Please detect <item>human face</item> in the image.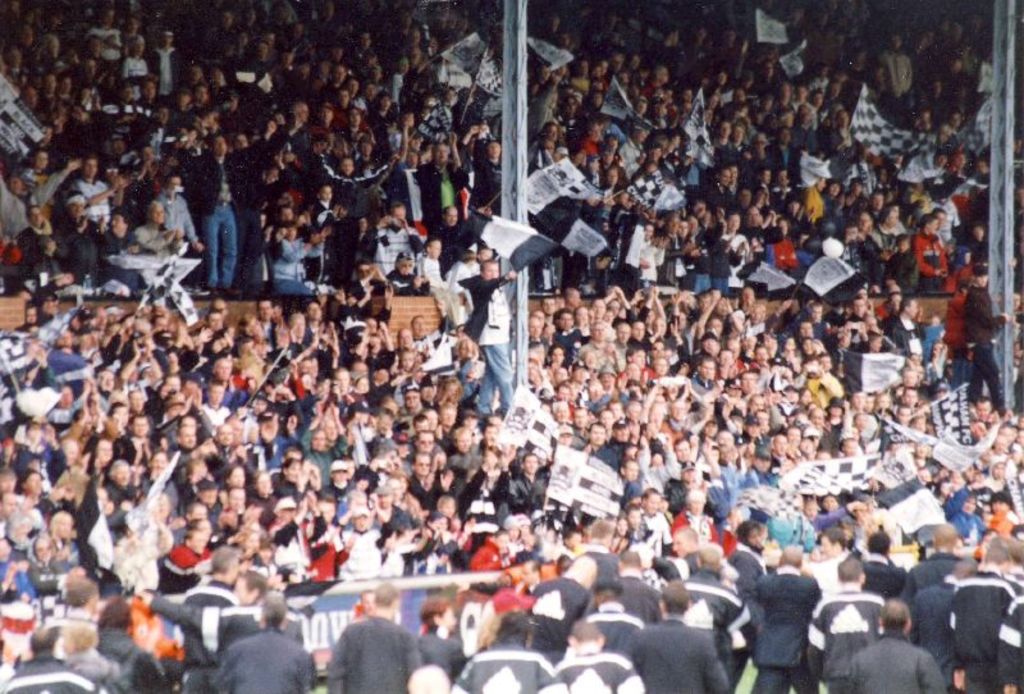
{"x1": 356, "y1": 513, "x2": 362, "y2": 526}.
